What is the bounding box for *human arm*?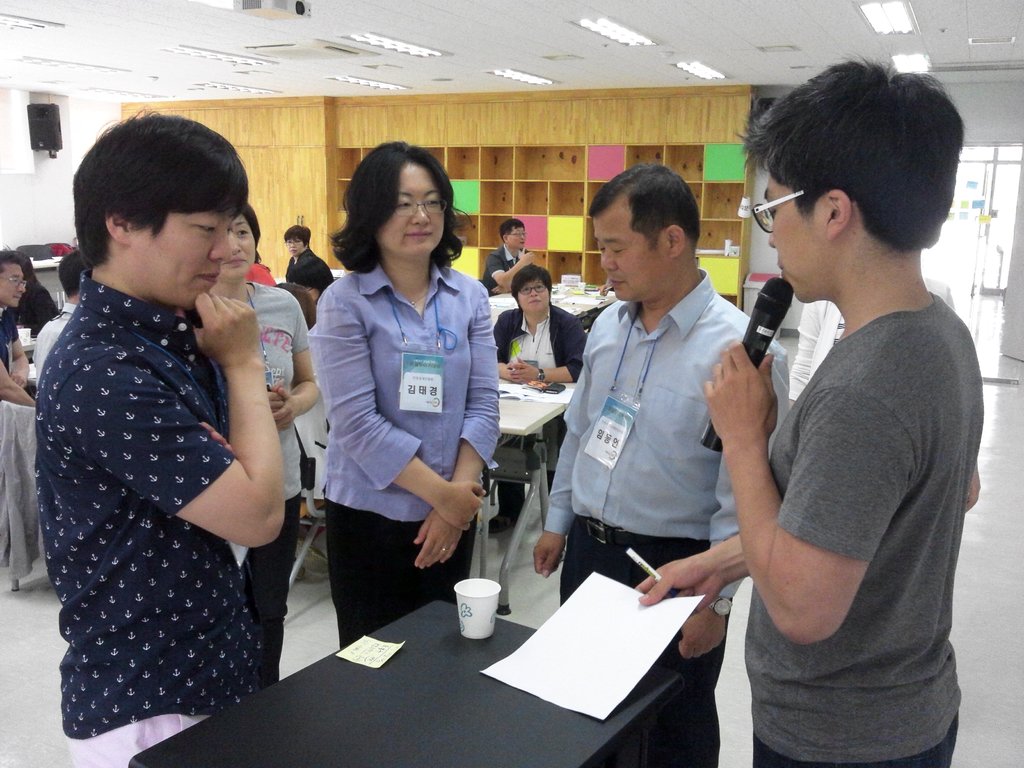
(312,287,479,532).
